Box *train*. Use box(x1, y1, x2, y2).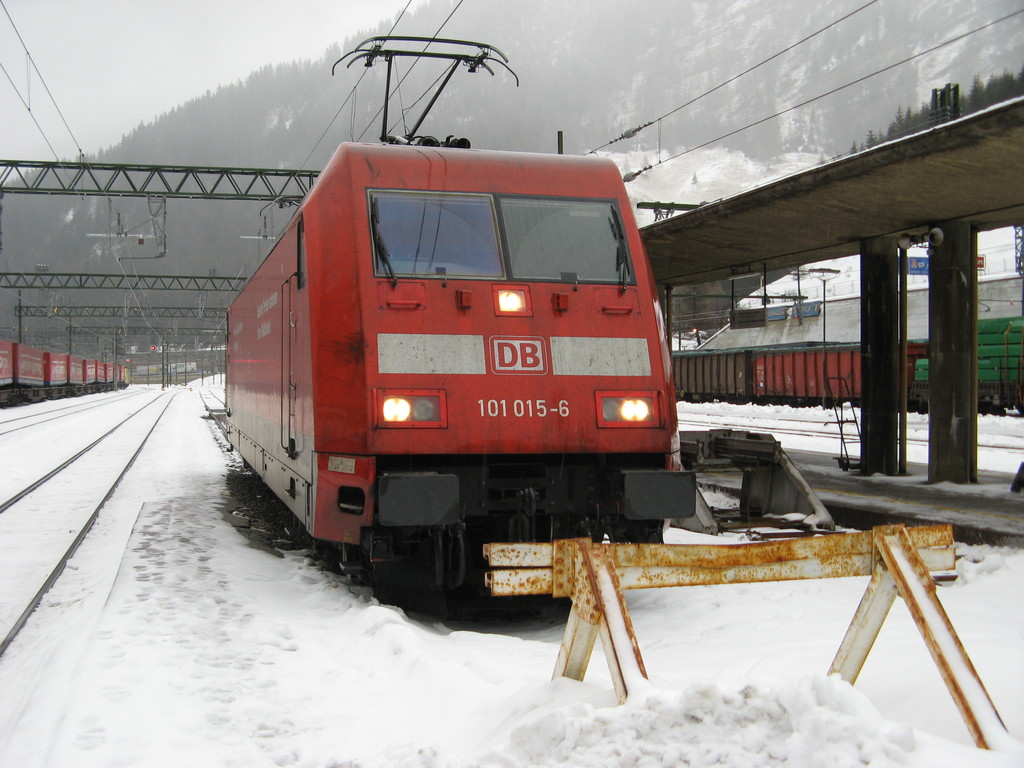
box(218, 26, 702, 625).
